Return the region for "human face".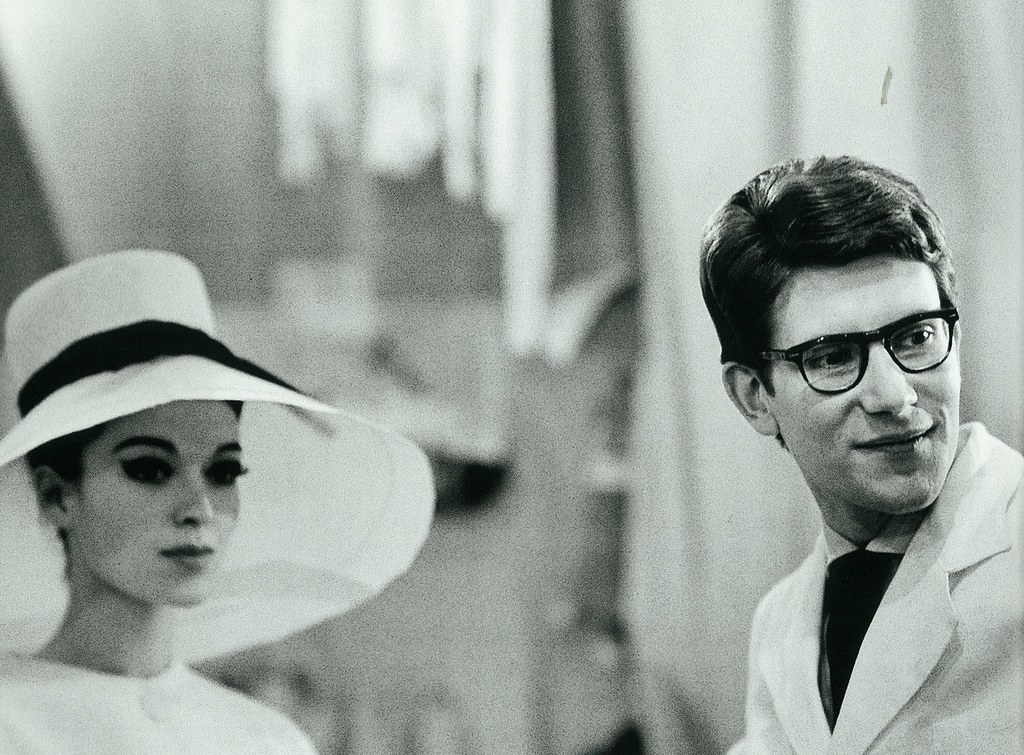
locate(73, 400, 249, 603).
